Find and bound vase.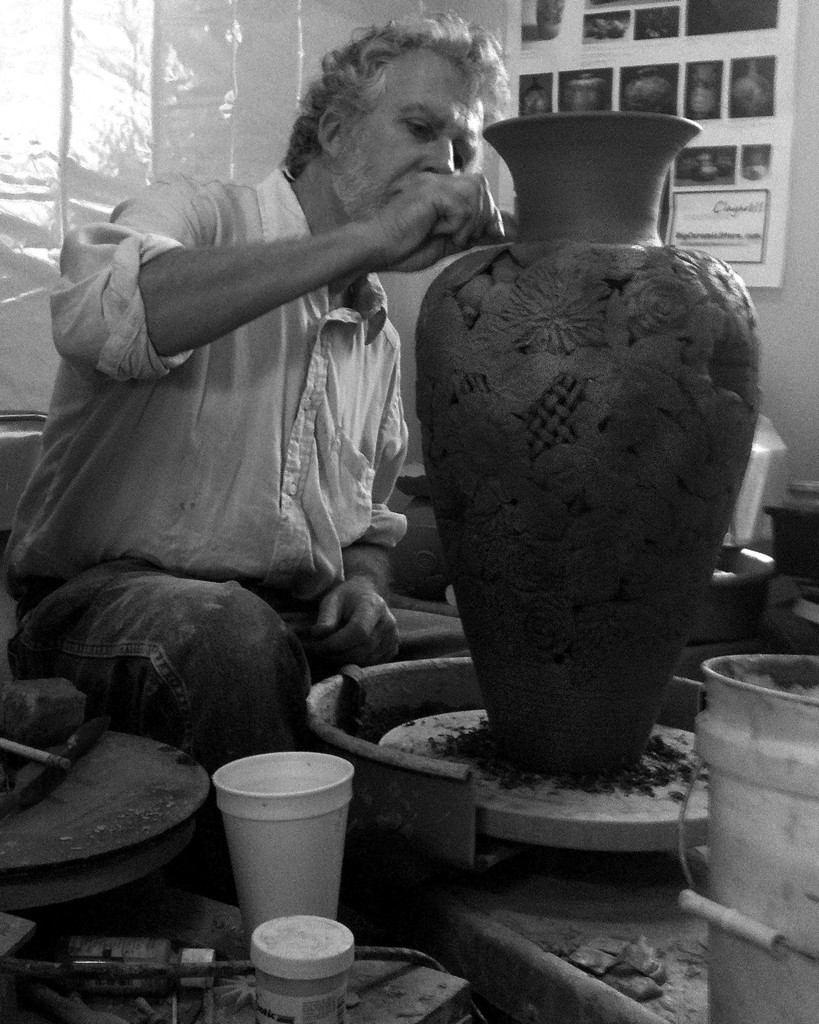
Bound: [x1=414, y1=108, x2=760, y2=778].
